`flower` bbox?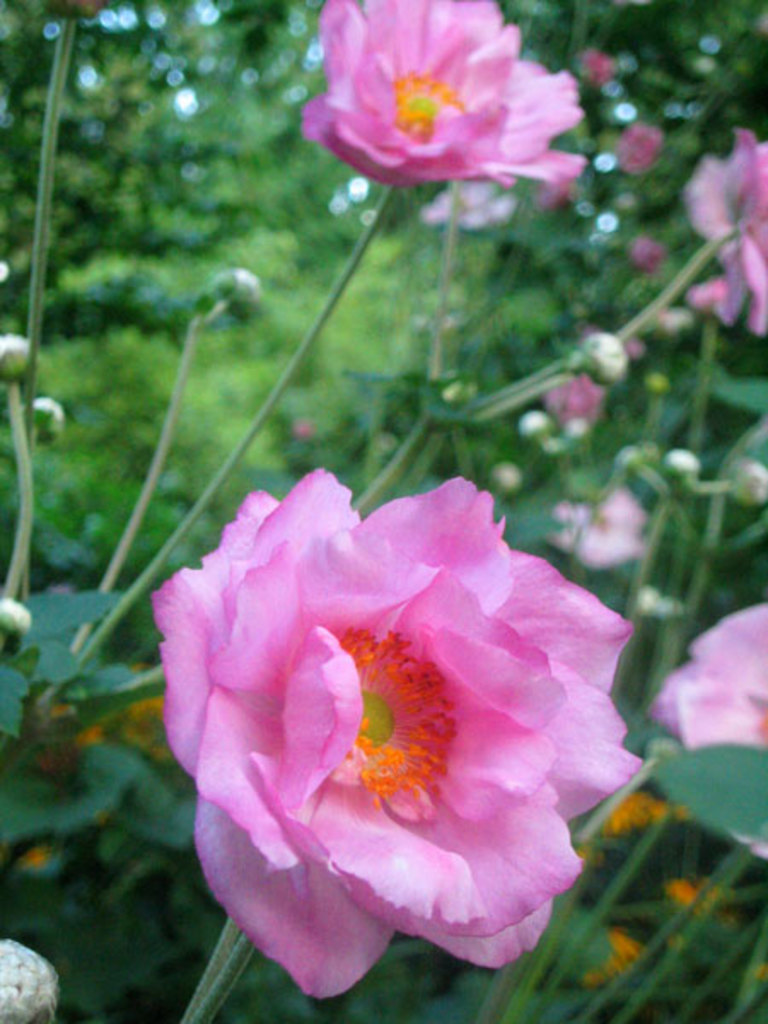
[x1=630, y1=239, x2=664, y2=273]
